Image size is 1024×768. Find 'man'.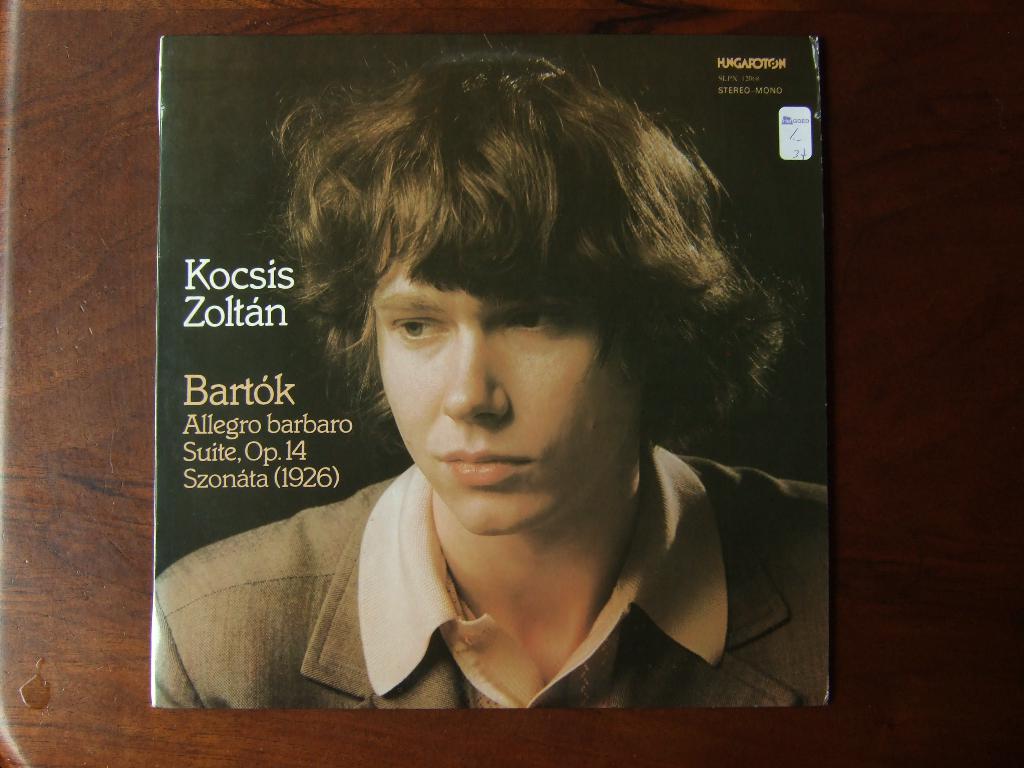
{"left": 153, "top": 40, "right": 829, "bottom": 708}.
